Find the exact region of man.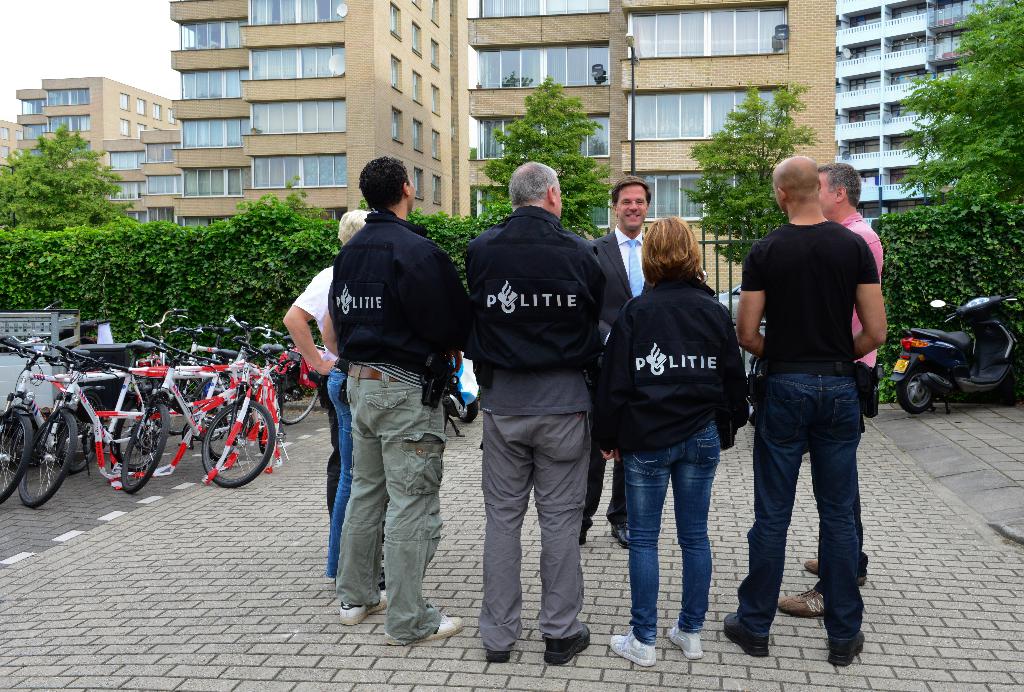
Exact region: 580 174 653 548.
